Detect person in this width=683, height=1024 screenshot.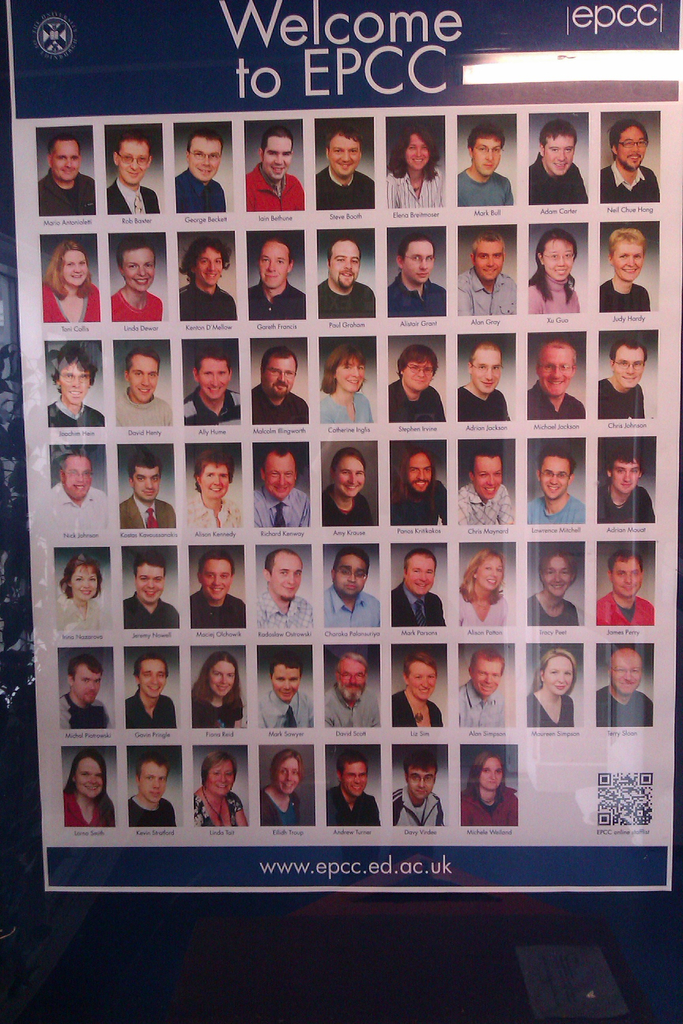
Detection: [left=388, top=237, right=447, bottom=317].
